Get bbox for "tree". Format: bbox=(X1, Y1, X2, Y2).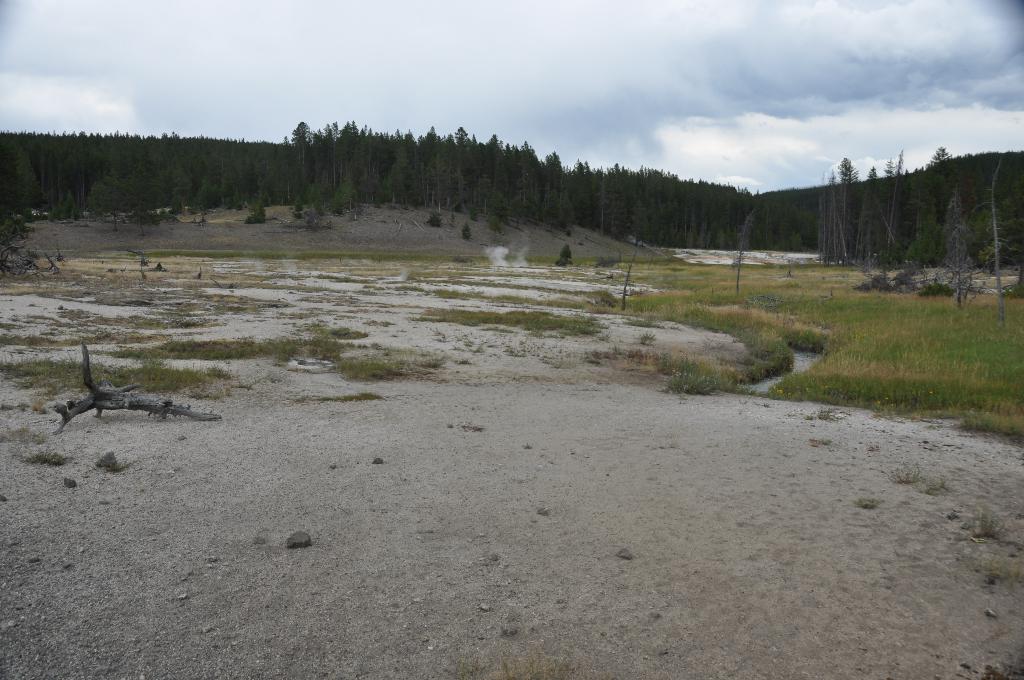
bbox=(165, 153, 200, 211).
